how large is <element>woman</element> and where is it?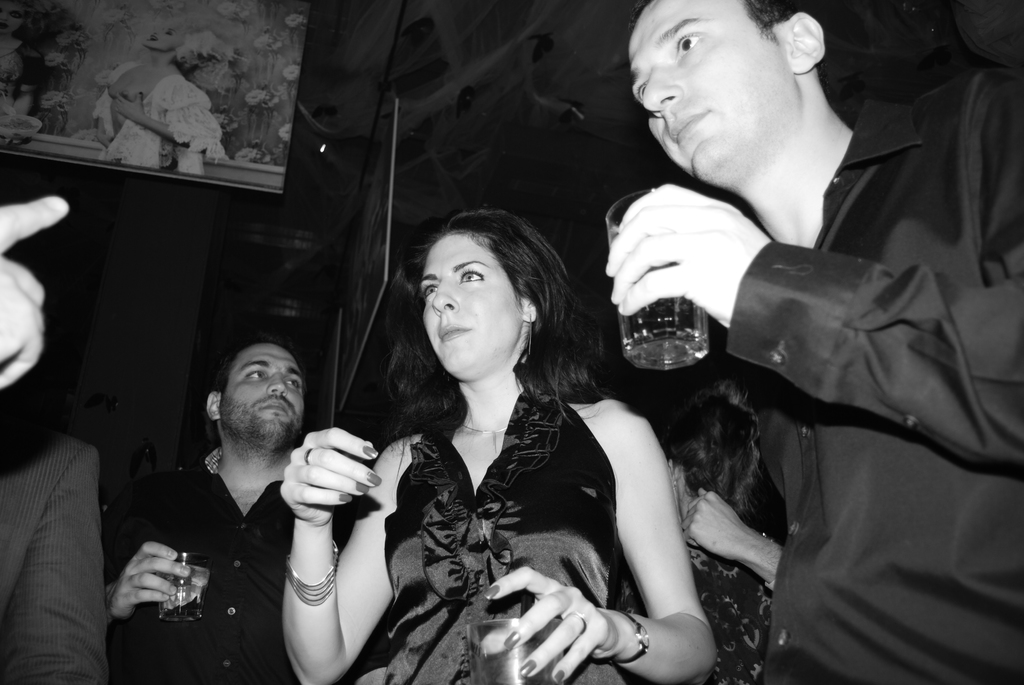
Bounding box: [x1=68, y1=24, x2=241, y2=174].
